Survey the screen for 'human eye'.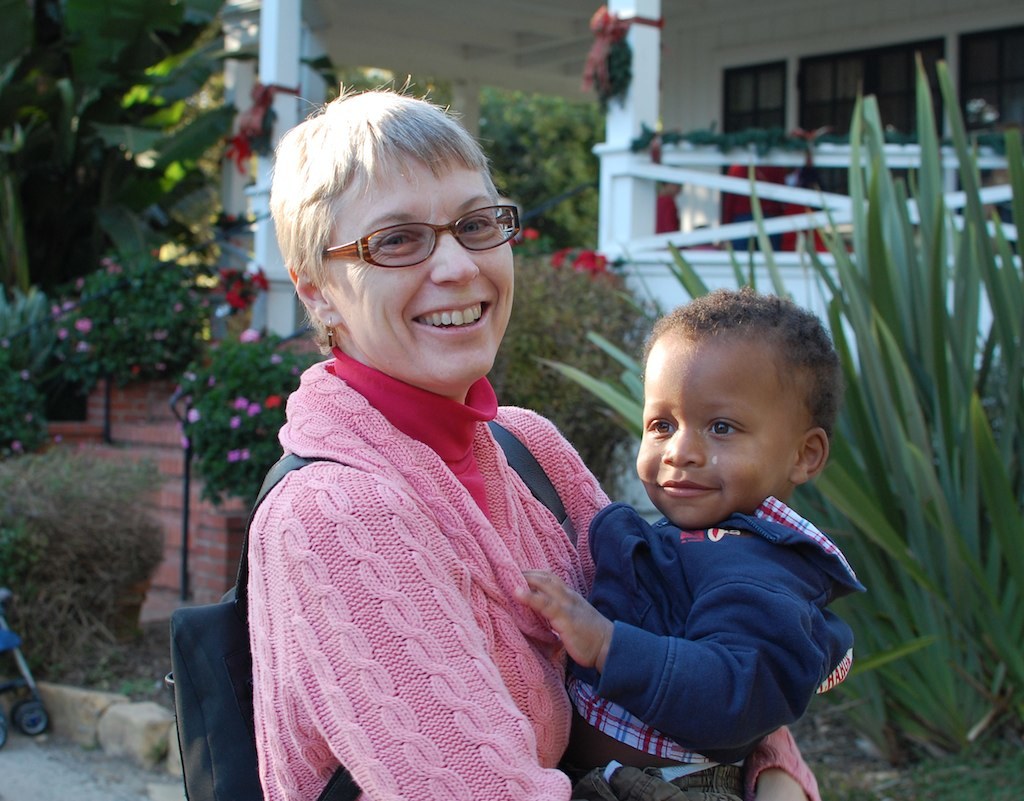
Survey found: rect(707, 414, 748, 440).
